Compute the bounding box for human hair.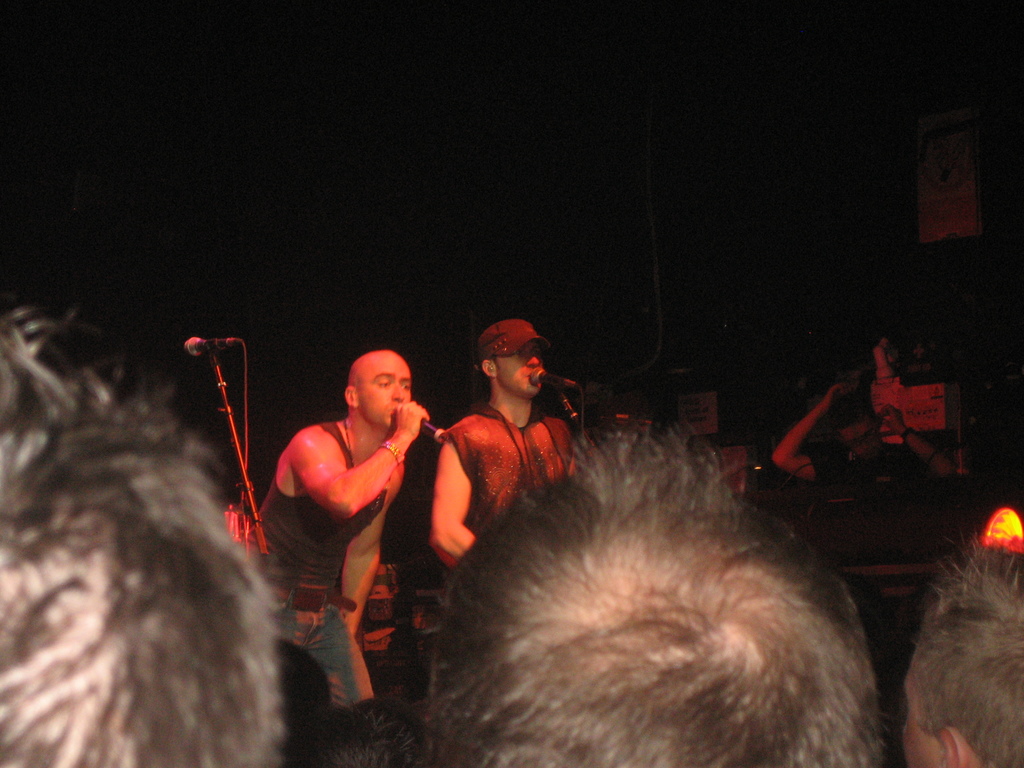
(282, 637, 332, 728).
